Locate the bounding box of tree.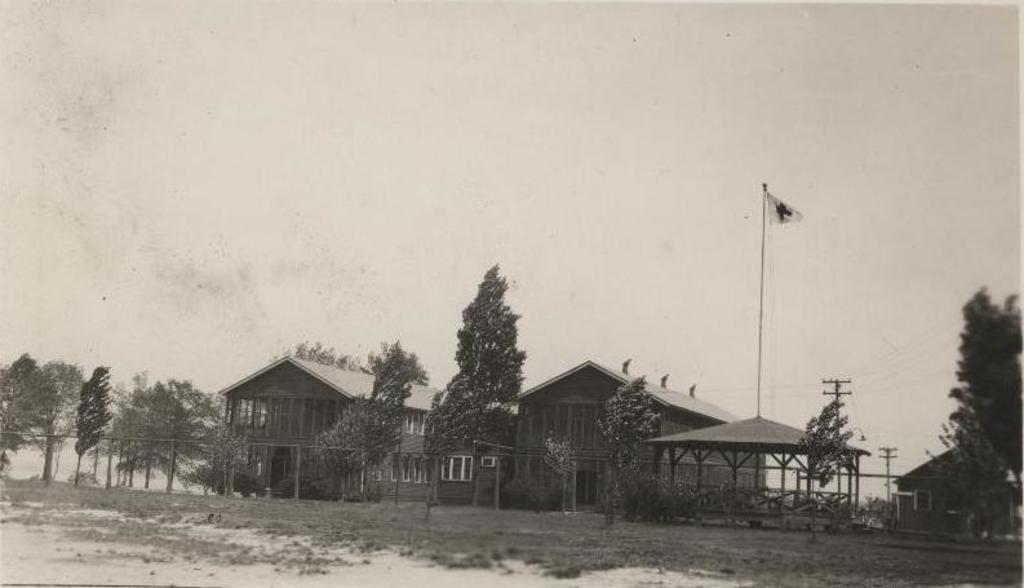
Bounding box: box=[932, 287, 1023, 541].
